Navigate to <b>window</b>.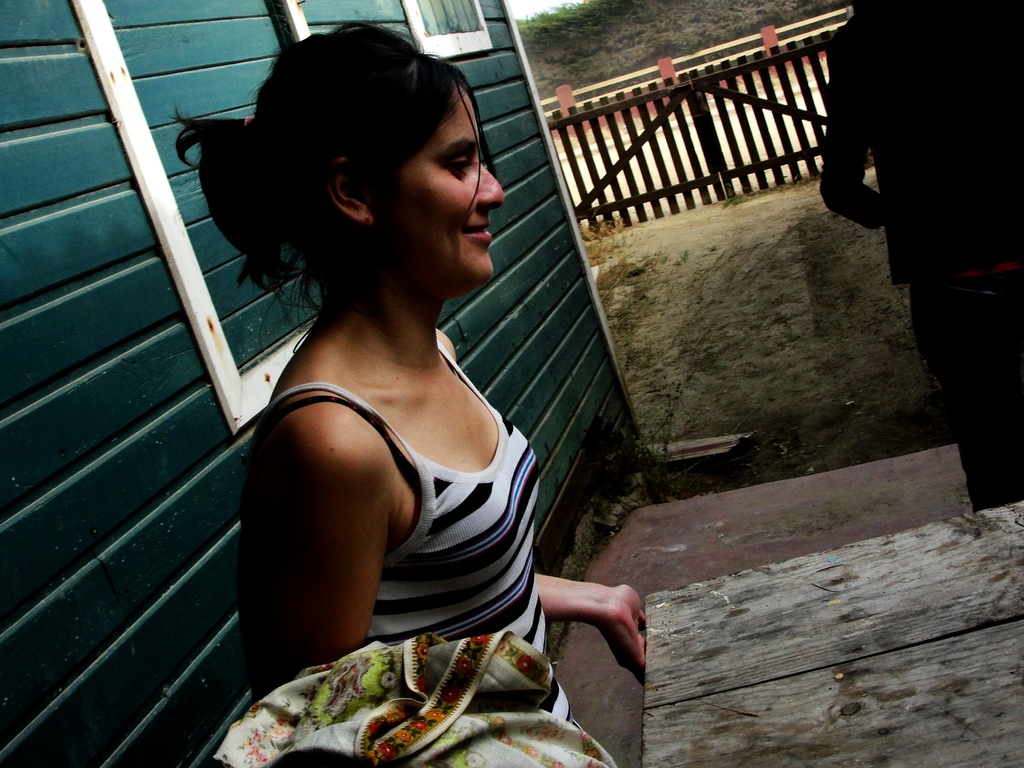
Navigation target: <region>62, 0, 427, 434</region>.
